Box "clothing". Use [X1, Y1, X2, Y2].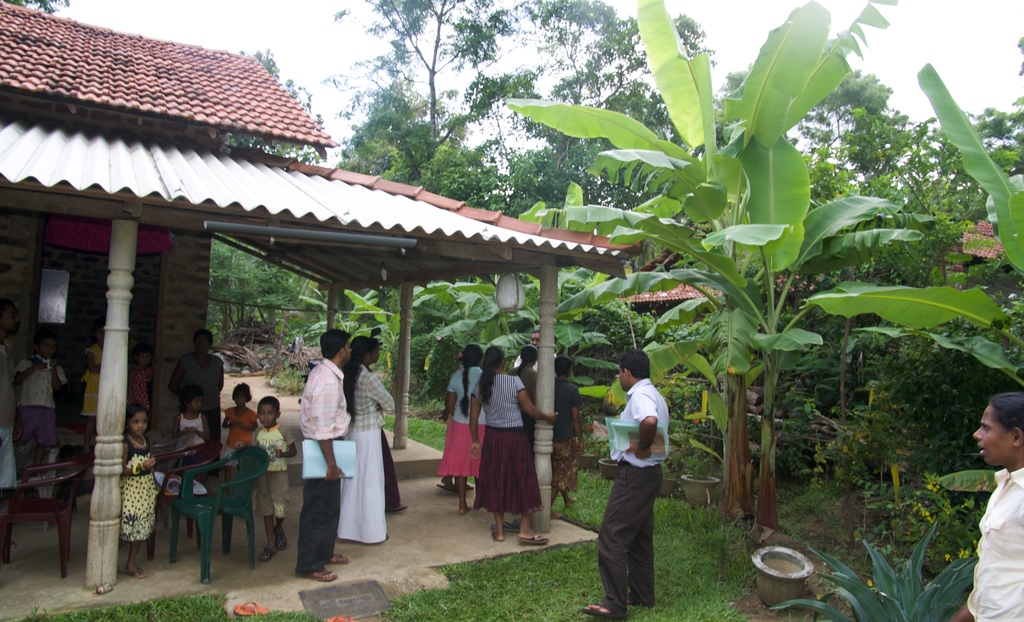
[87, 340, 100, 427].
